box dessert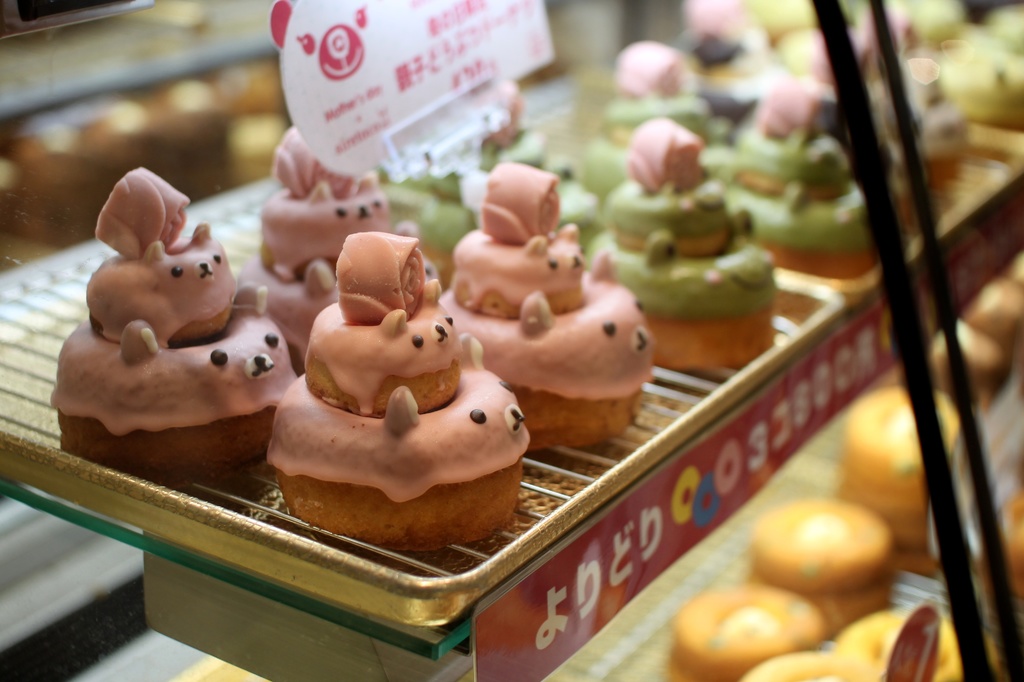
<box>716,72,873,281</box>
